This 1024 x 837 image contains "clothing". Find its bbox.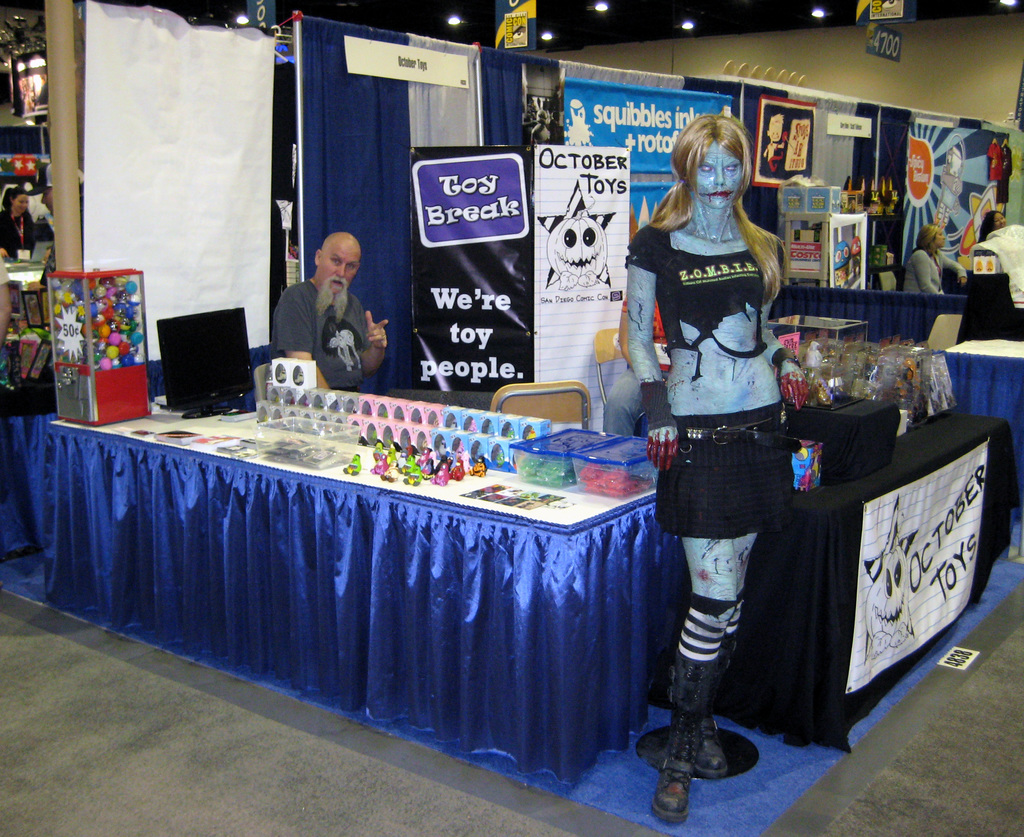
BBox(904, 251, 967, 292).
